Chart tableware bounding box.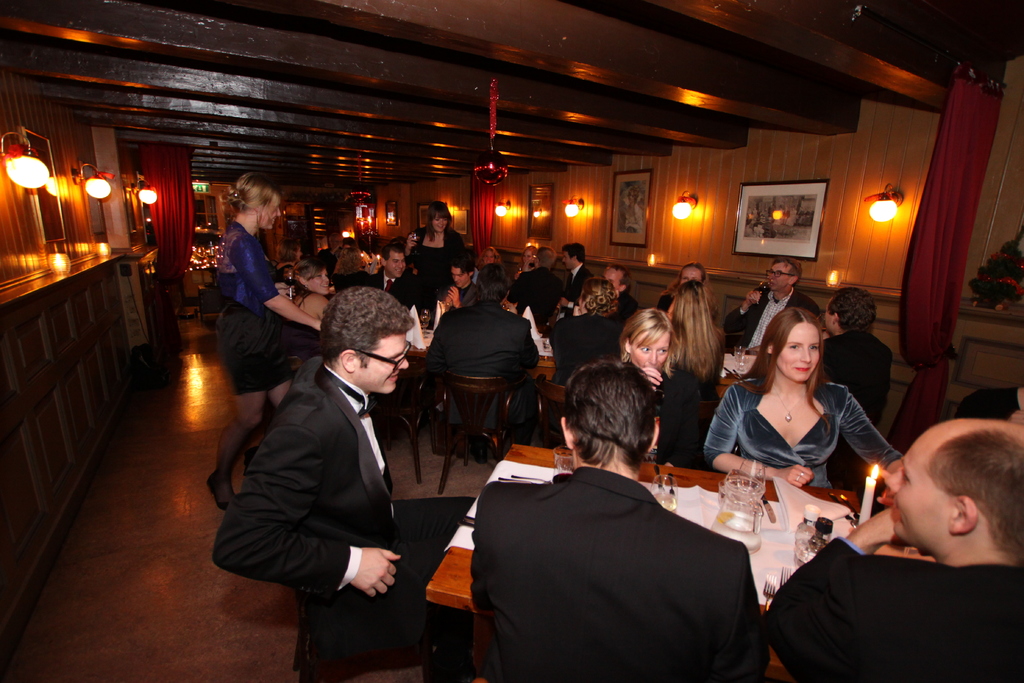
Charted: crop(657, 468, 666, 490).
